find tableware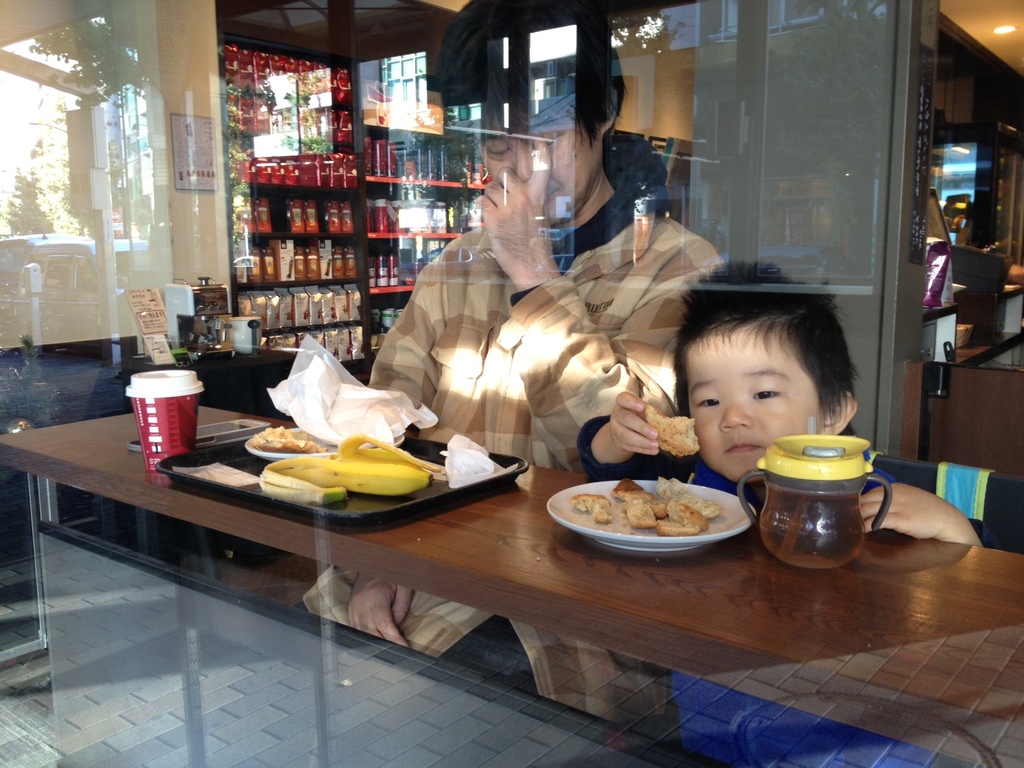
<region>241, 423, 404, 463</region>
